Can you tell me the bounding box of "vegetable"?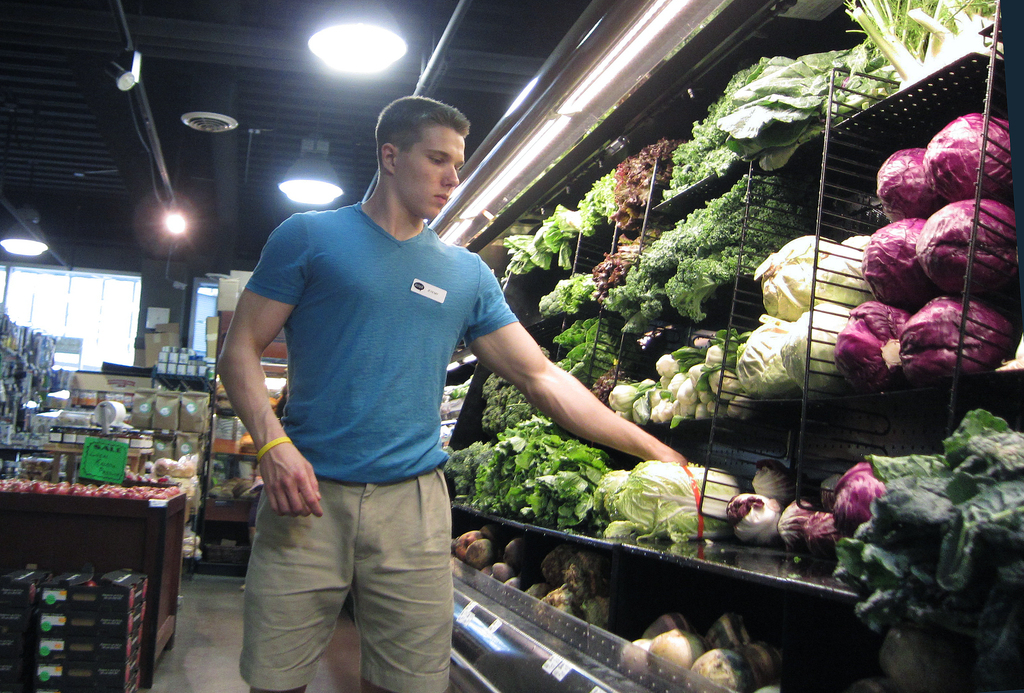
l=846, t=278, r=920, b=388.
